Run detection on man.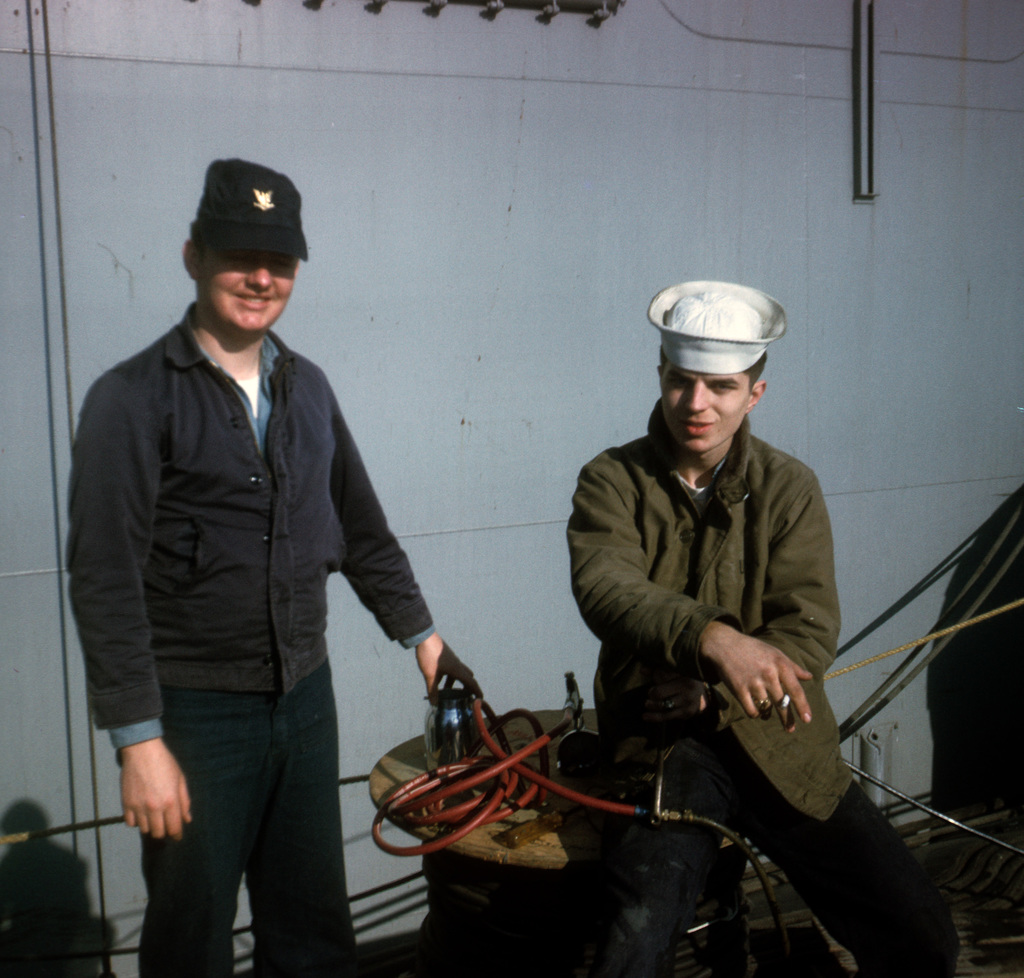
Result: <box>65,154,454,962</box>.
